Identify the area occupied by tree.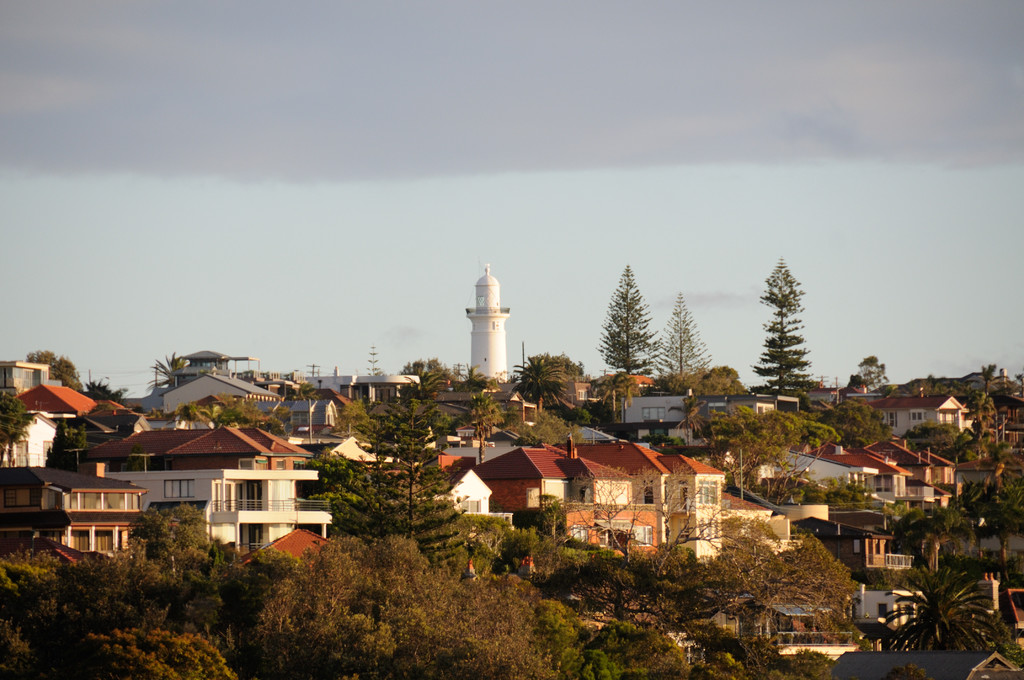
Area: <bbox>458, 364, 493, 399</bbox>.
